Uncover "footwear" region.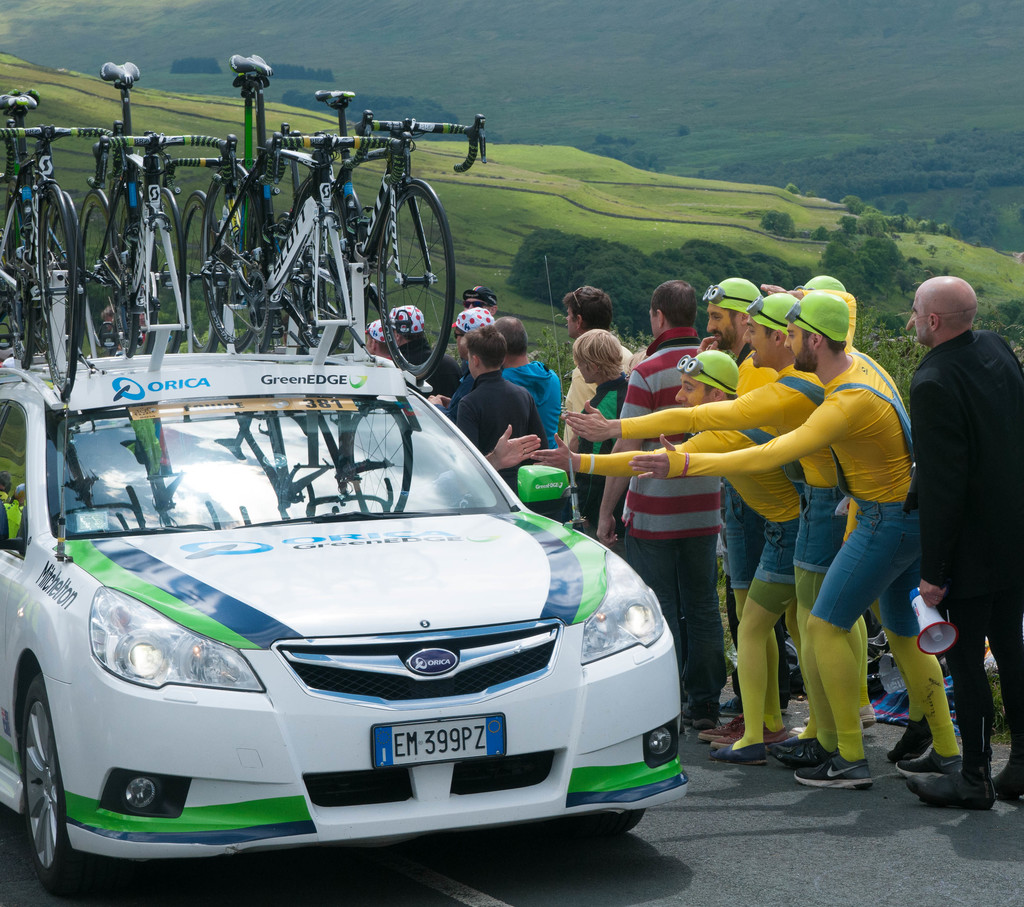
Uncovered: bbox=(711, 740, 779, 769).
